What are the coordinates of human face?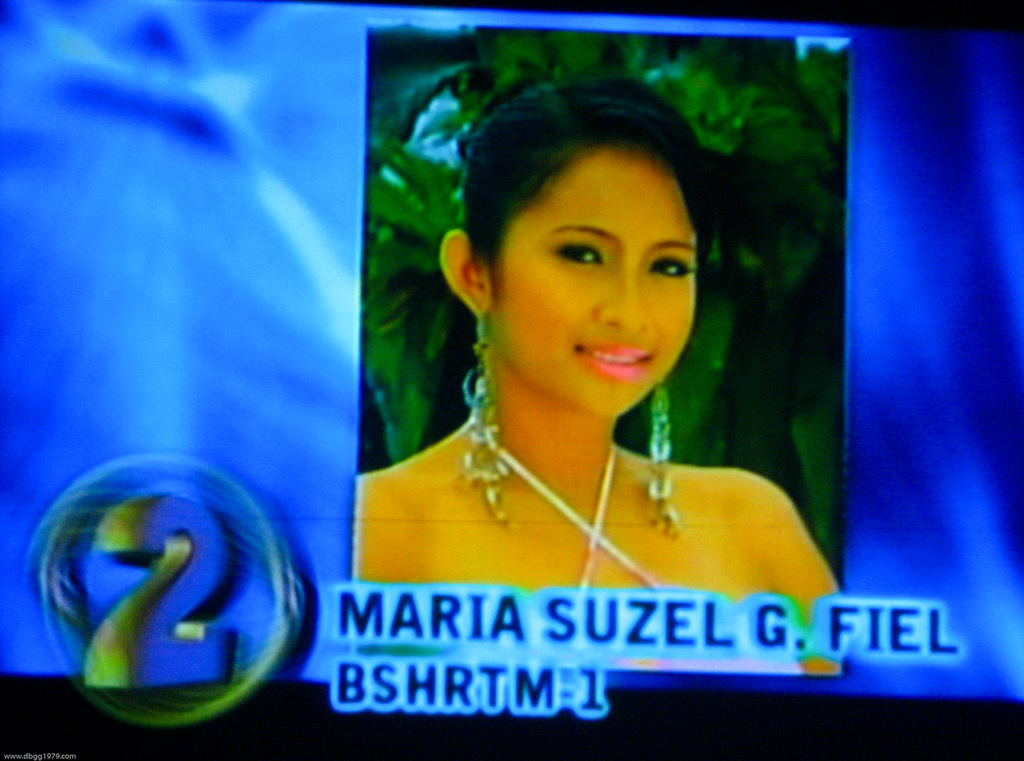
Rect(496, 155, 705, 415).
